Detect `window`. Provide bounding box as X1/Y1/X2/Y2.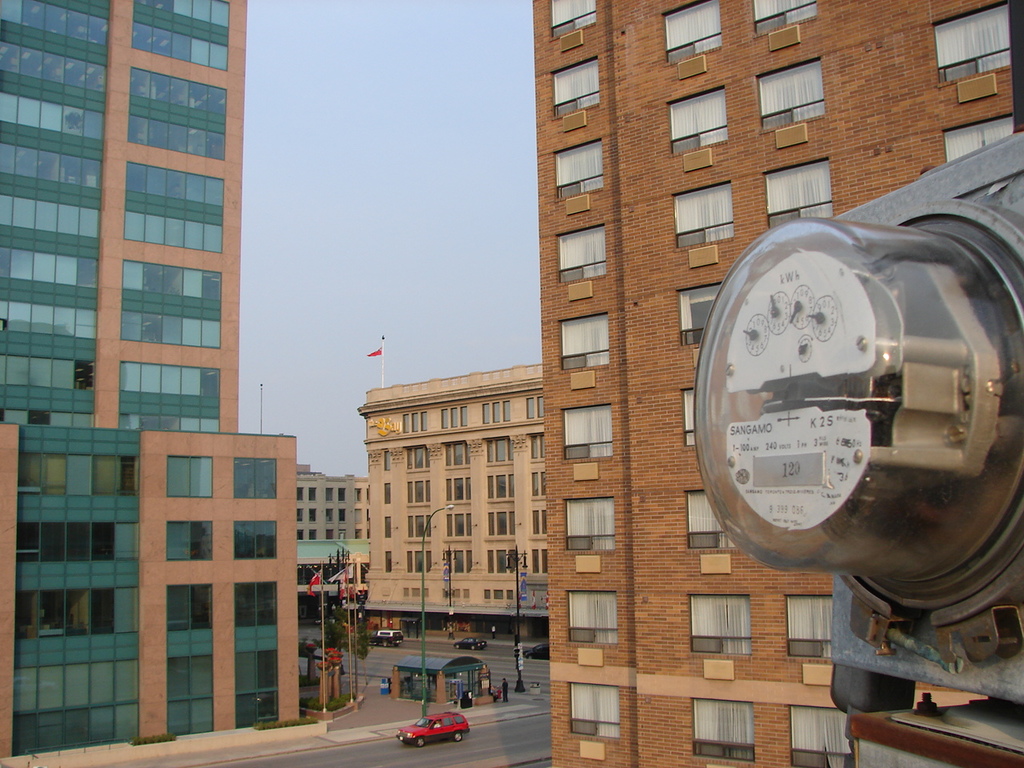
403/414/430/430.
